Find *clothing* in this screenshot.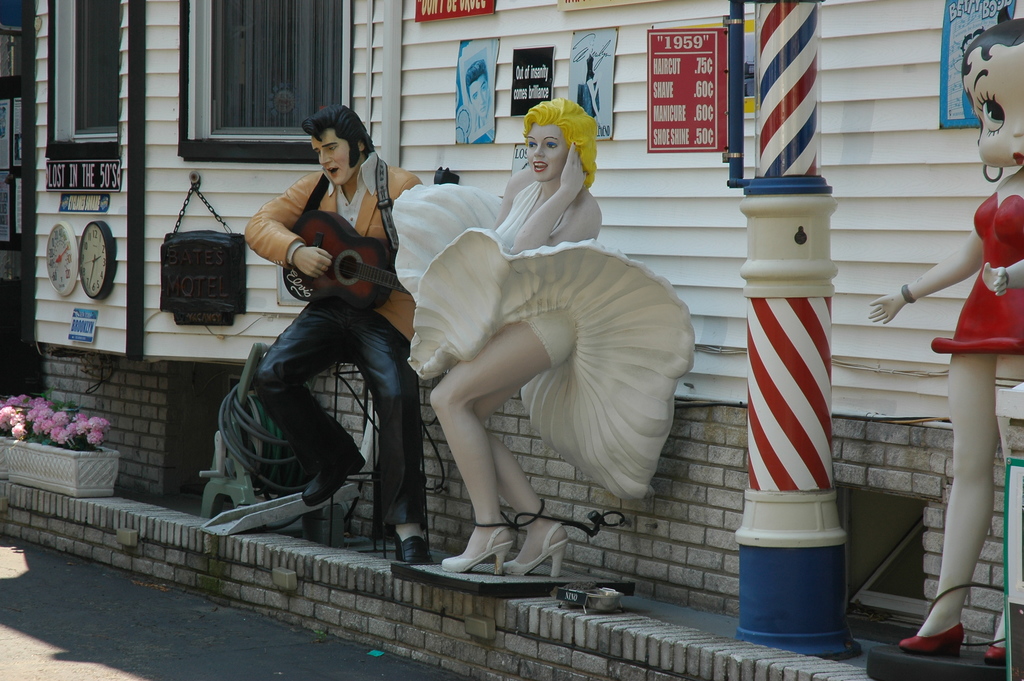
The bounding box for *clothing* is <region>245, 302, 424, 534</region>.
